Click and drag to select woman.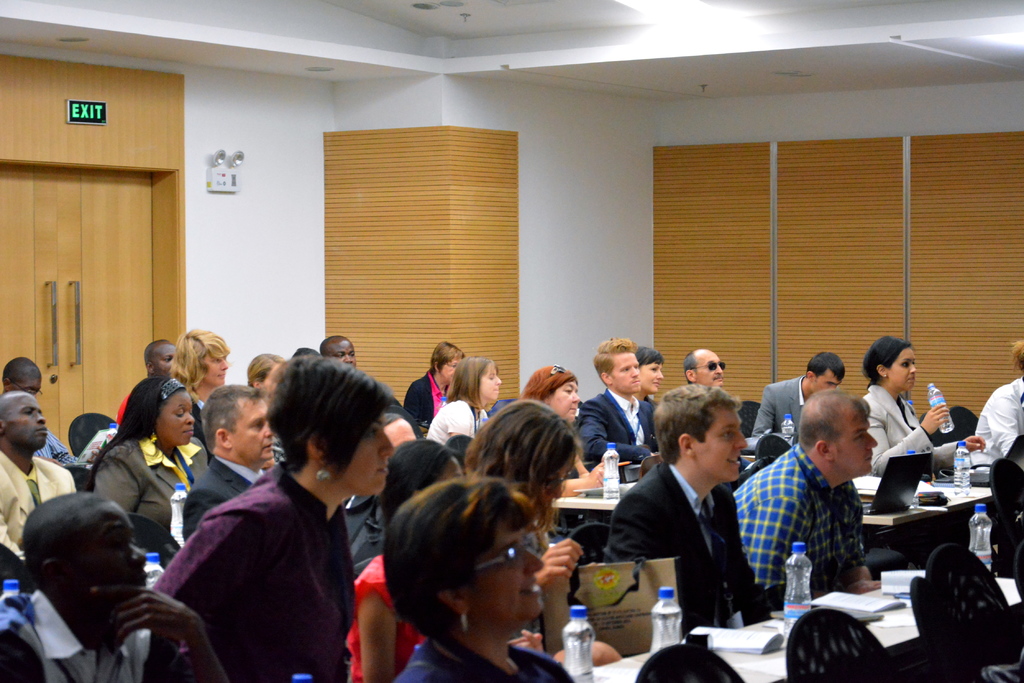
Selection: (left=245, top=356, right=285, bottom=389).
